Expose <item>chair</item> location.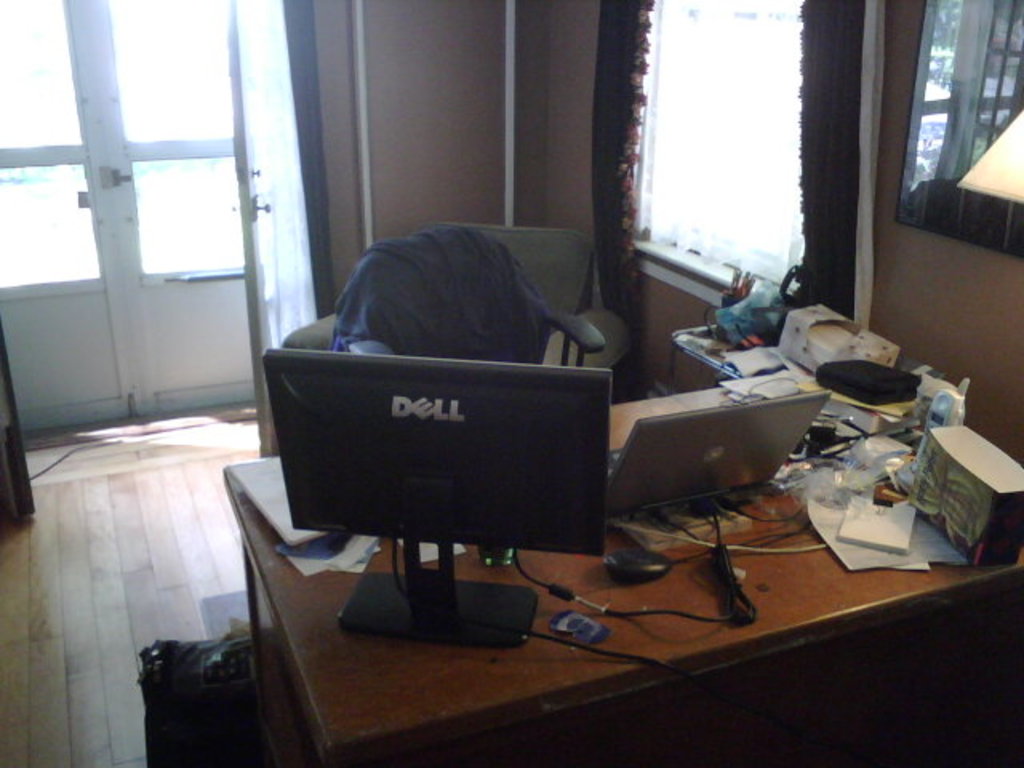
Exposed at l=285, t=216, r=638, b=403.
